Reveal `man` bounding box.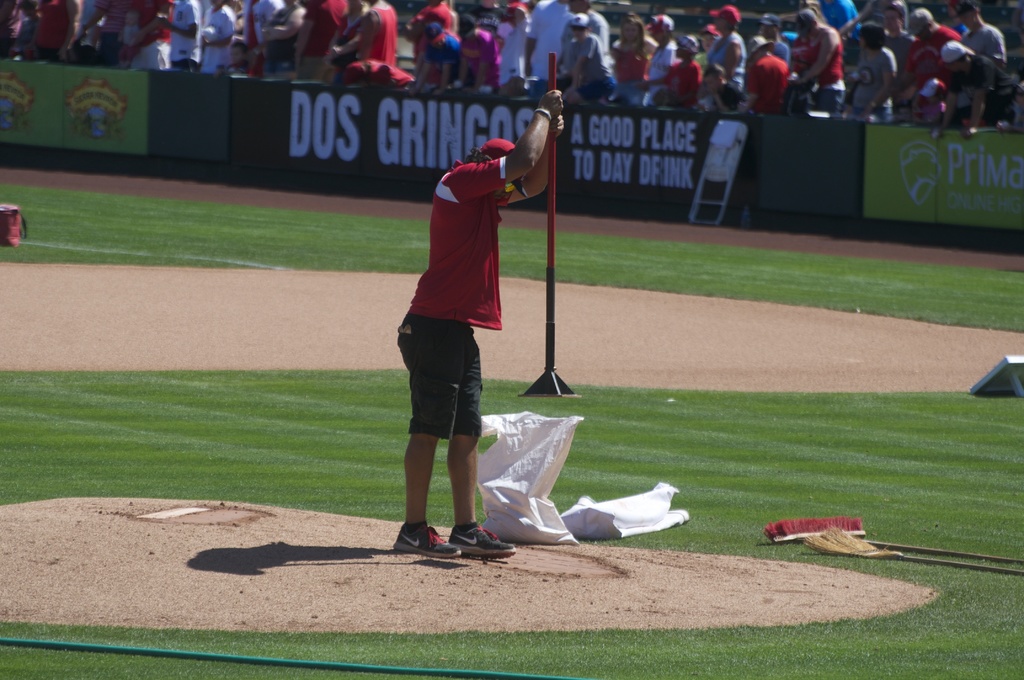
Revealed: BBox(387, 89, 566, 564).
